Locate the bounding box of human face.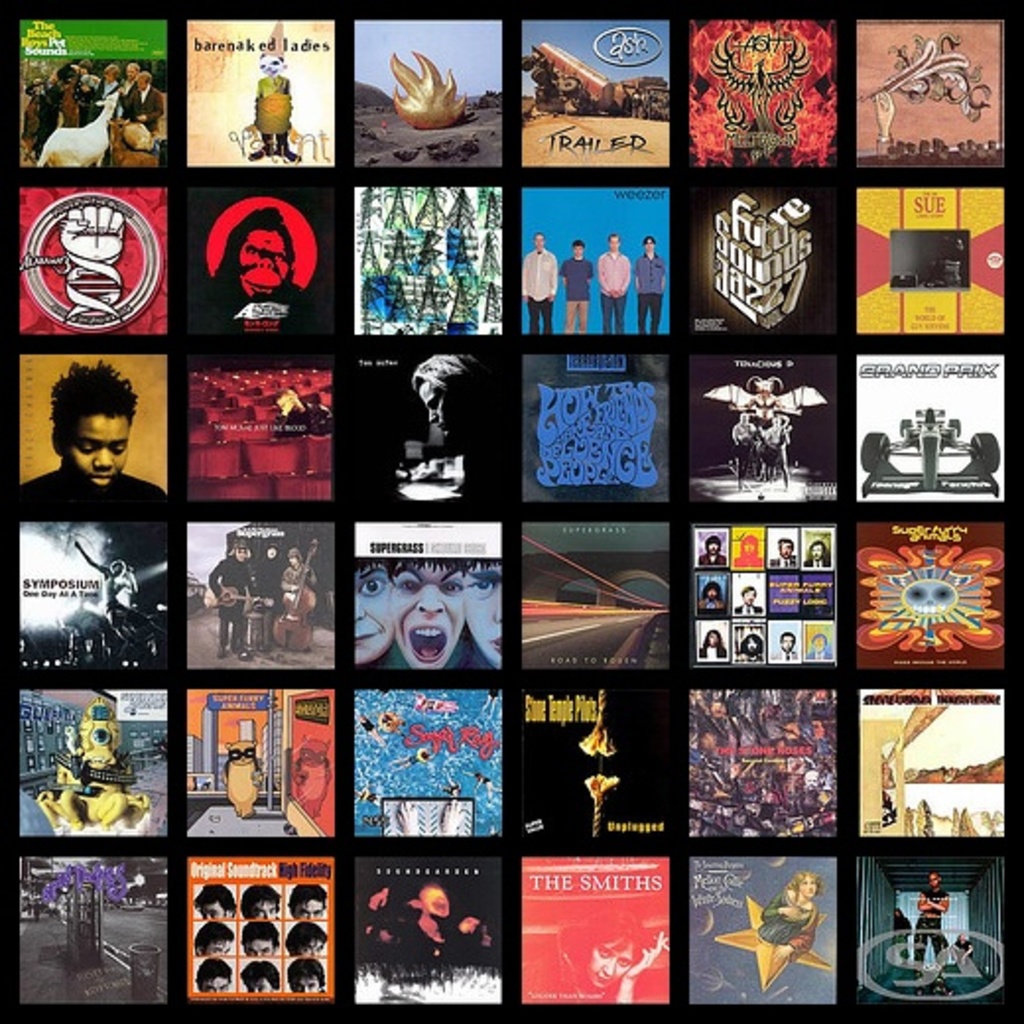
Bounding box: <region>776, 630, 800, 652</region>.
